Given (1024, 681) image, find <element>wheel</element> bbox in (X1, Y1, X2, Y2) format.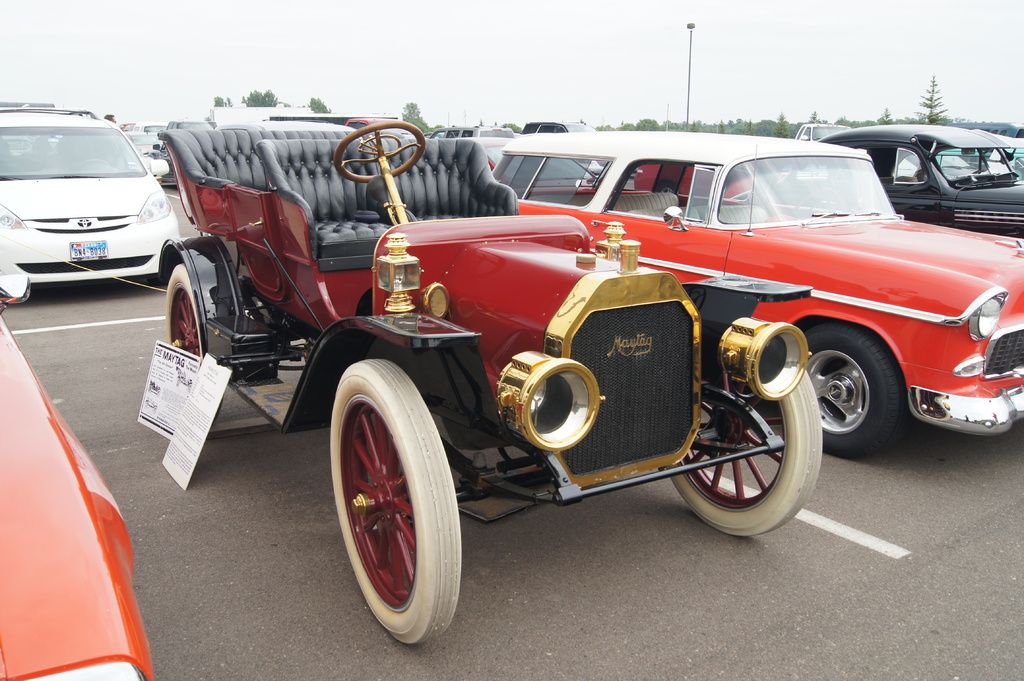
(143, 401, 150, 408).
